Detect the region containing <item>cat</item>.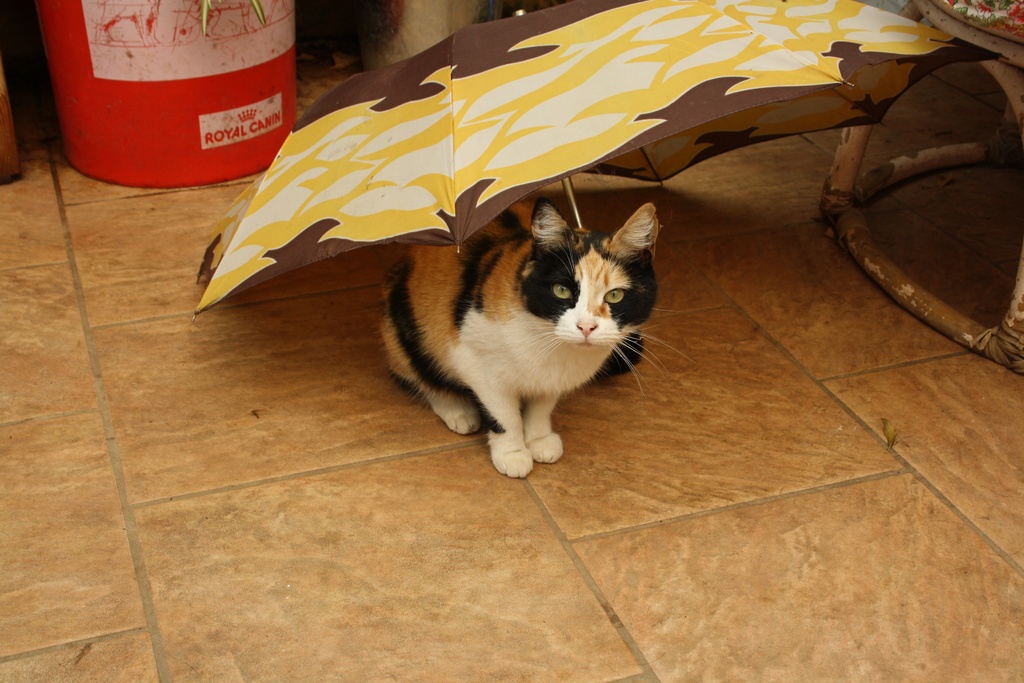
left=383, top=199, right=694, bottom=483.
